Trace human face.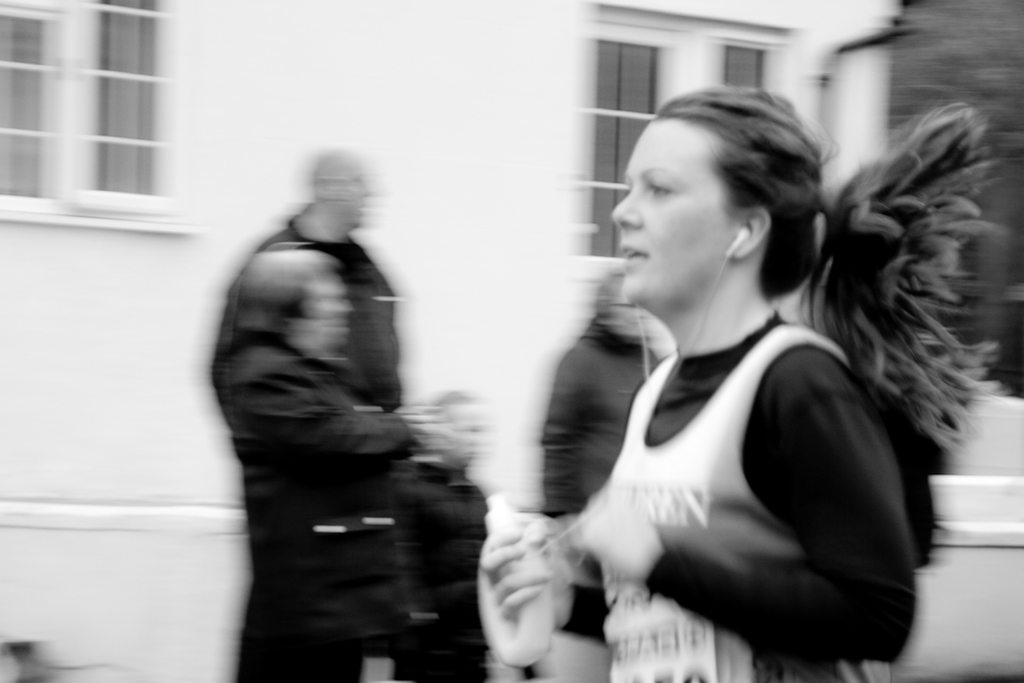
Traced to [left=609, top=279, right=650, bottom=341].
